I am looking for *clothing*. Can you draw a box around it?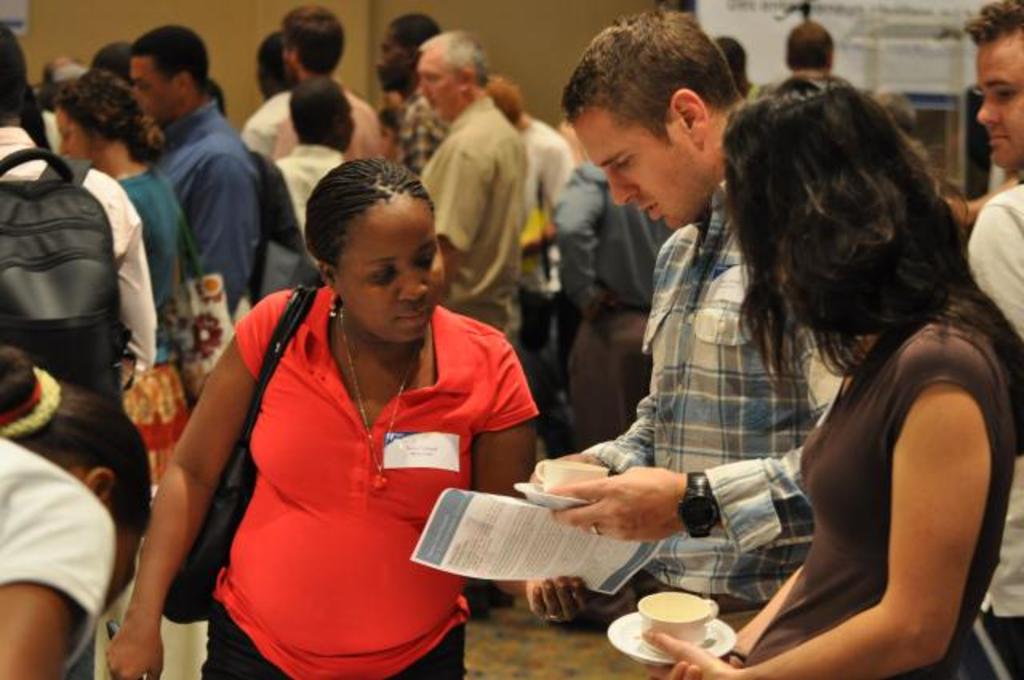
Sure, the bounding box is l=272, t=139, r=355, b=266.
